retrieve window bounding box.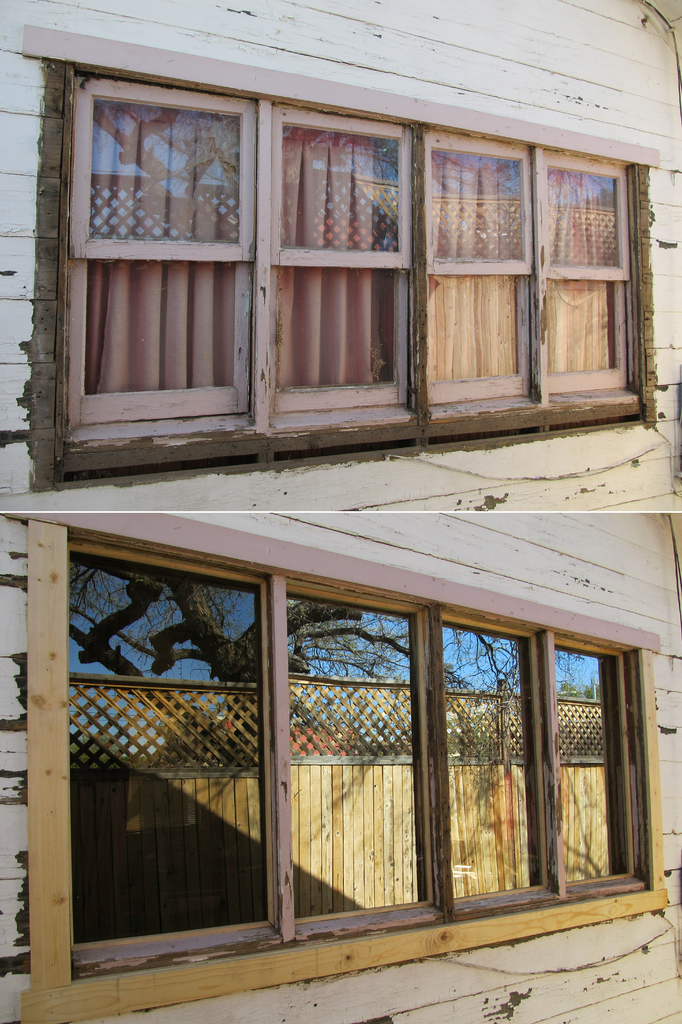
Bounding box: Rect(71, 116, 666, 489).
